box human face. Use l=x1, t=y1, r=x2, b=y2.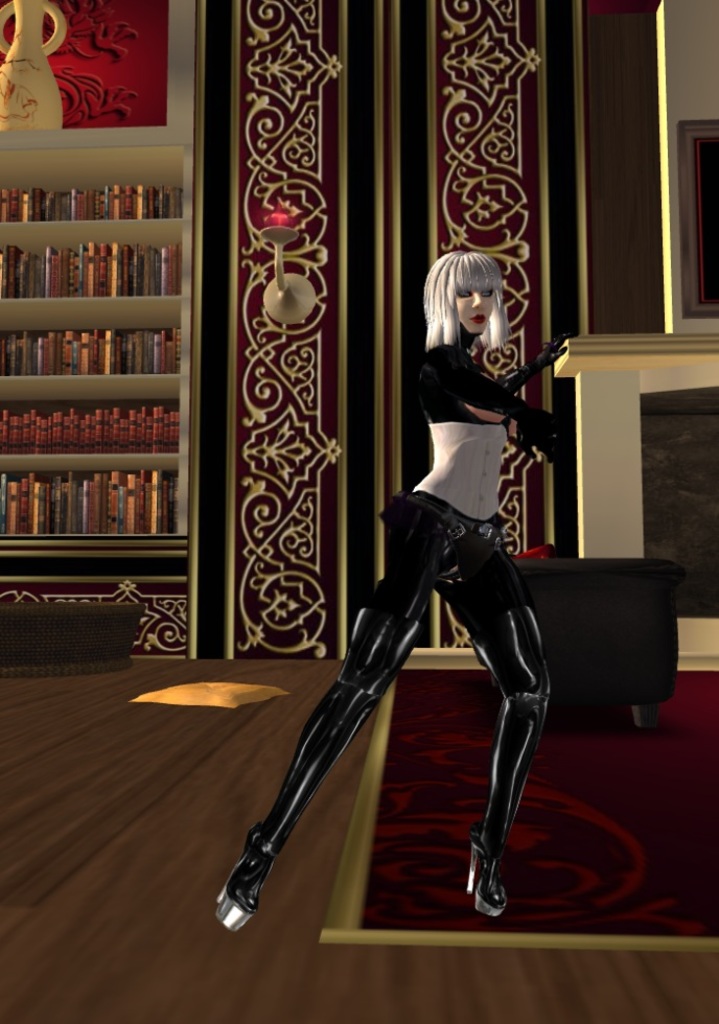
l=457, t=287, r=494, b=333.
